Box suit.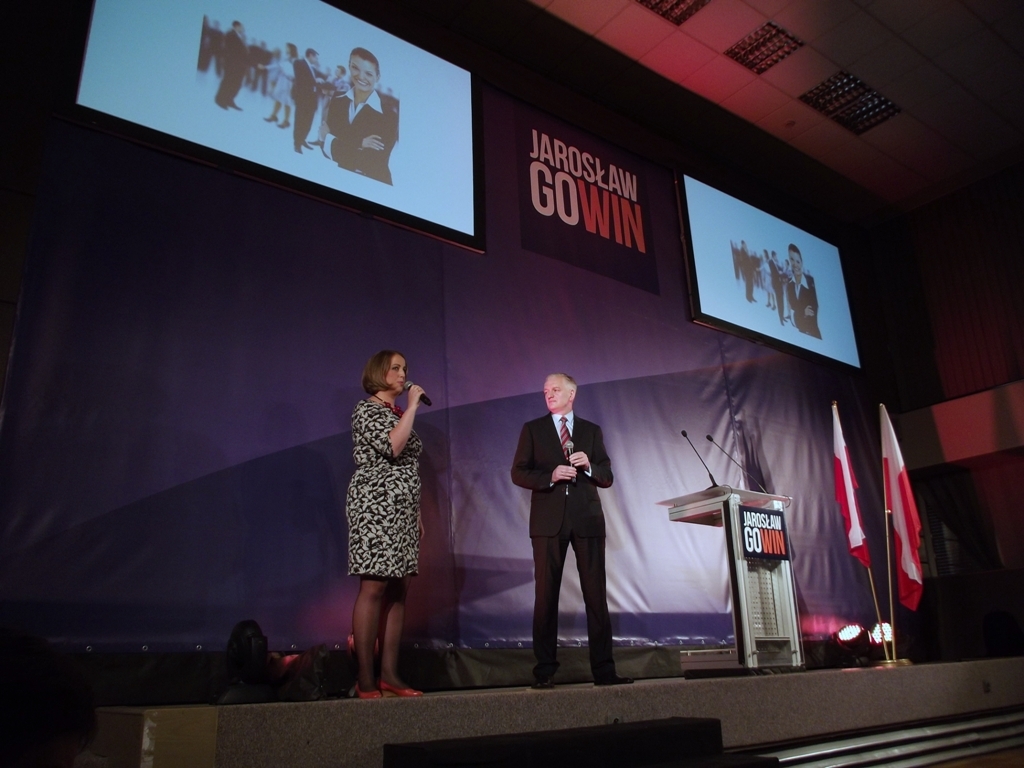
(516, 365, 618, 663).
